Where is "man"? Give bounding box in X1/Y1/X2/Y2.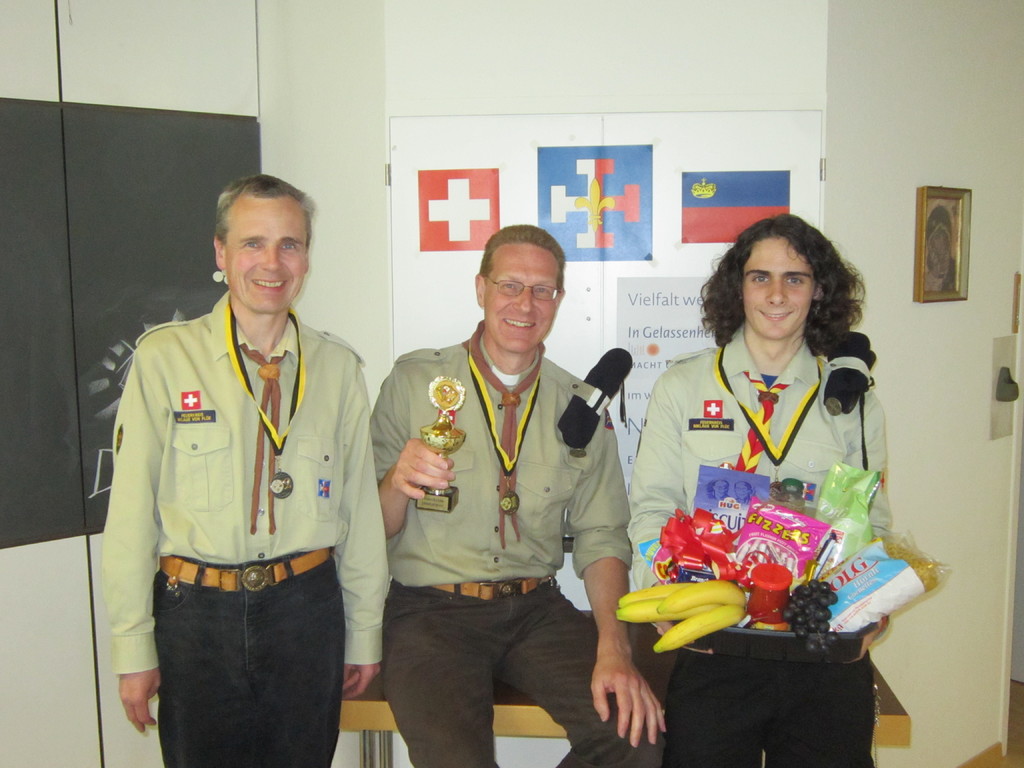
370/225/666/767.
